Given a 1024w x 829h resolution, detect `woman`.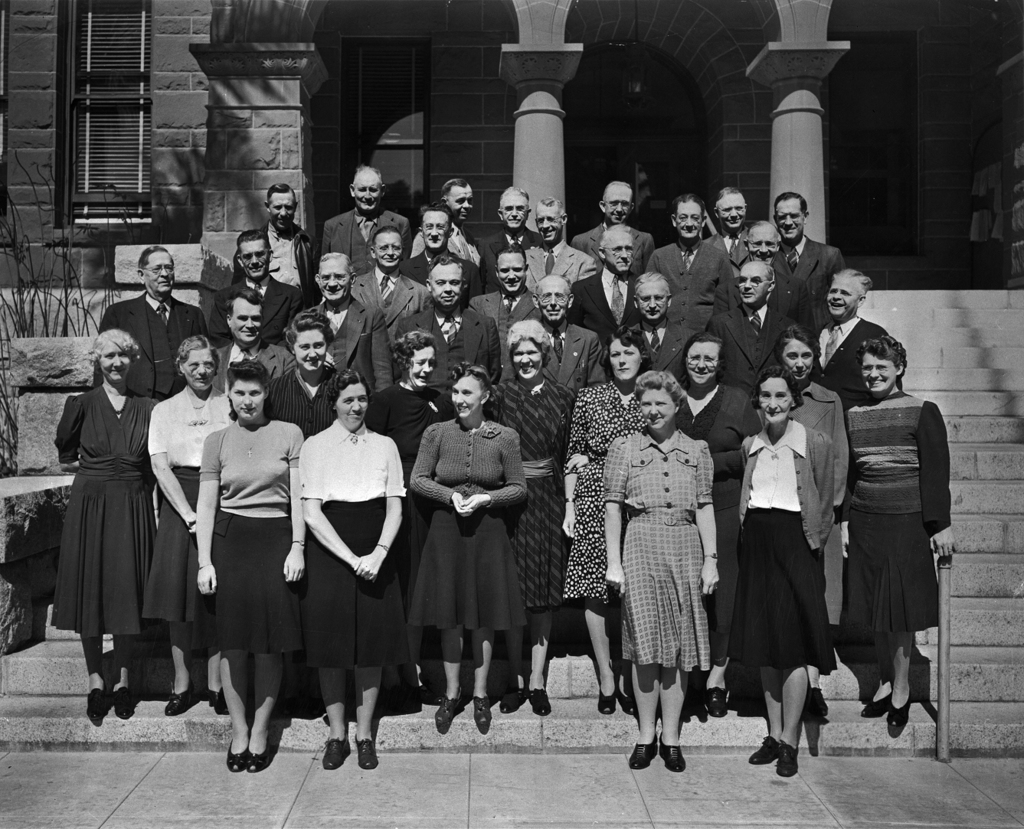
box=[299, 371, 404, 772].
